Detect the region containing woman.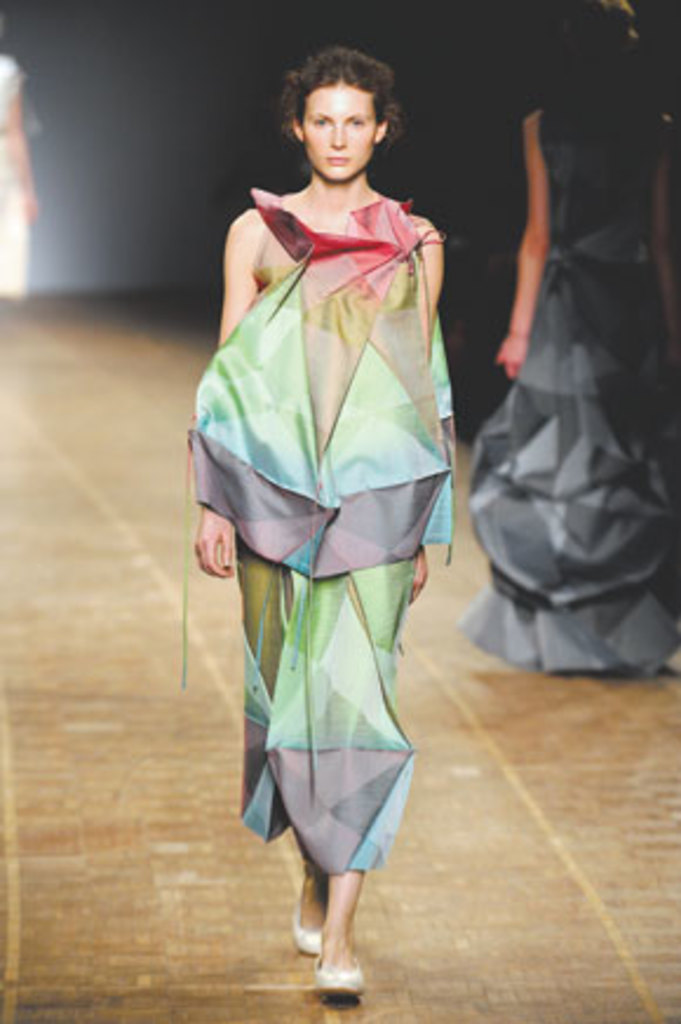
[0, 56, 40, 317].
